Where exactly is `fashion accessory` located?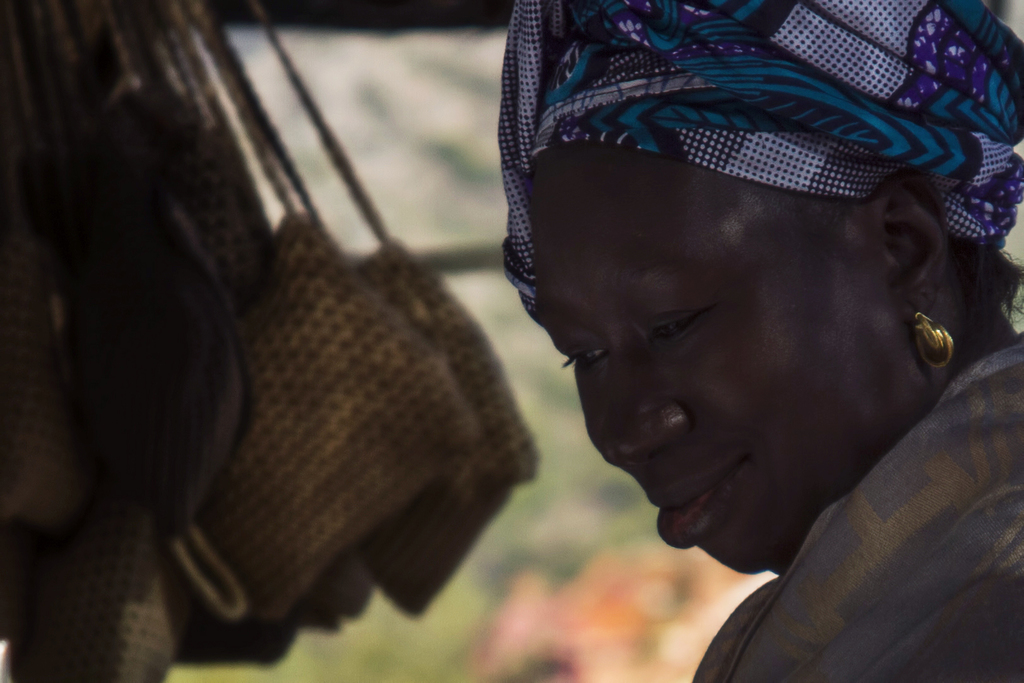
Its bounding box is bbox=[911, 307, 961, 374].
